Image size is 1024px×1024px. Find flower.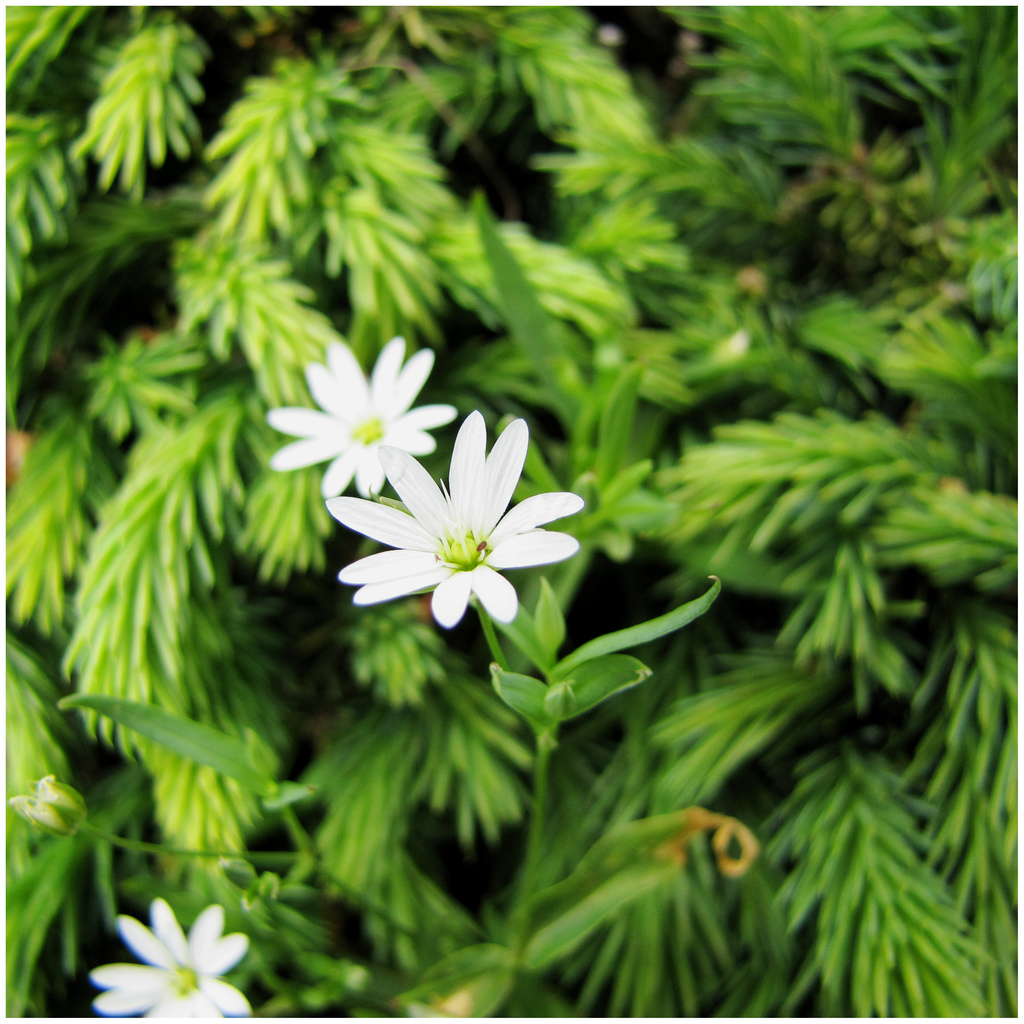
box=[275, 344, 461, 504].
